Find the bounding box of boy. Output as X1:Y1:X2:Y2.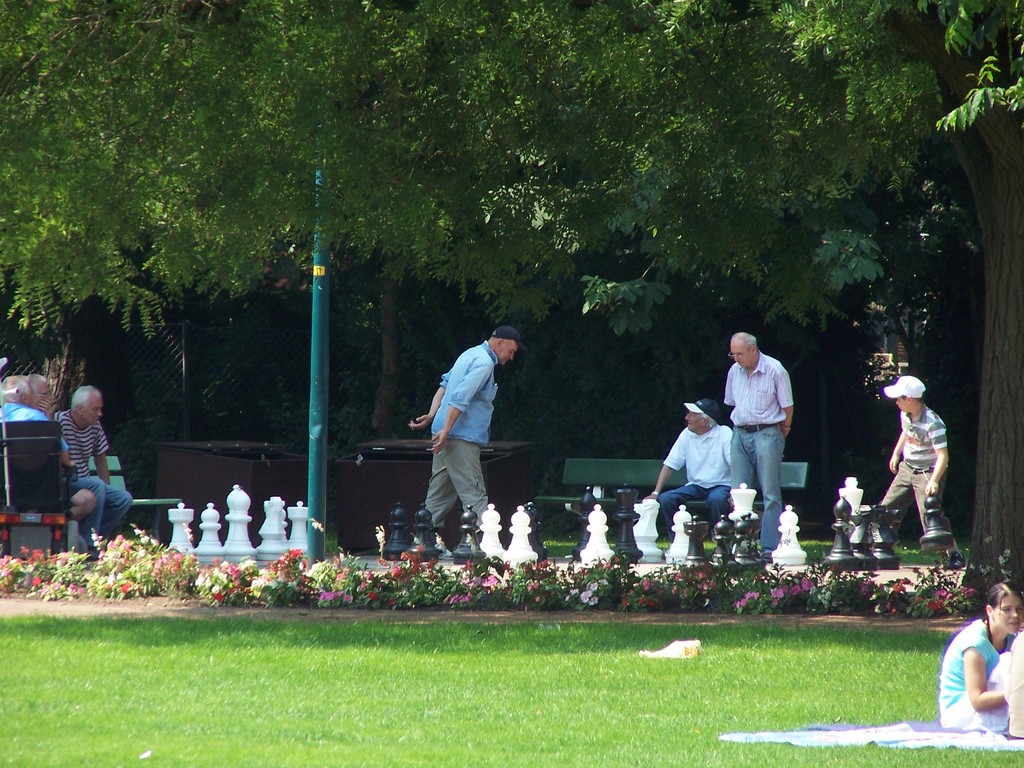
875:373:956:551.
